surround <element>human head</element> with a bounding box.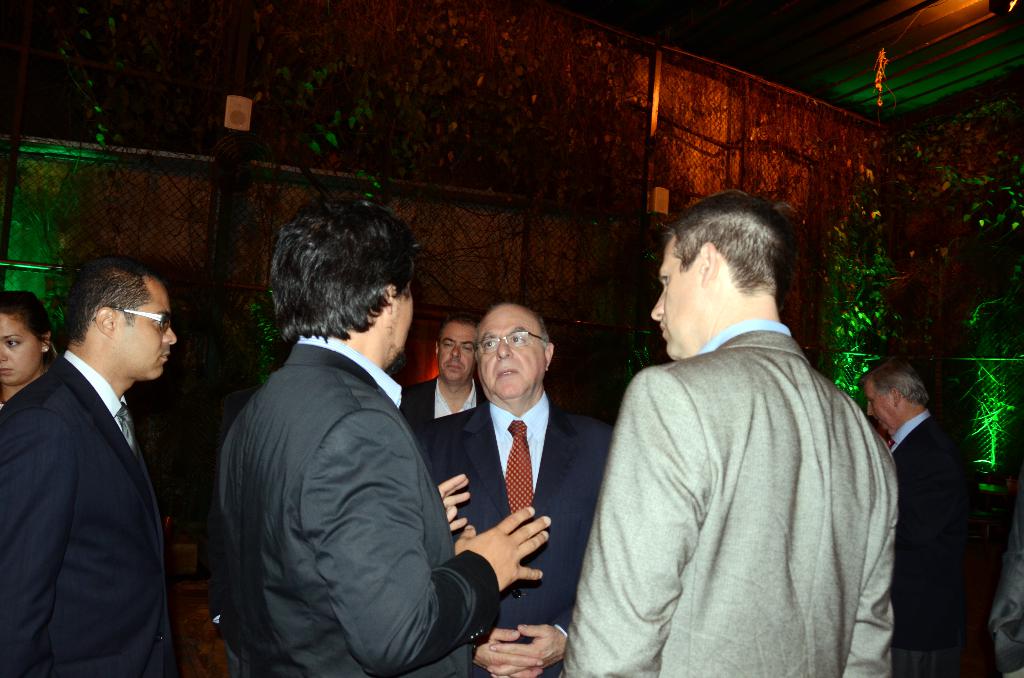
bbox(266, 201, 419, 364).
